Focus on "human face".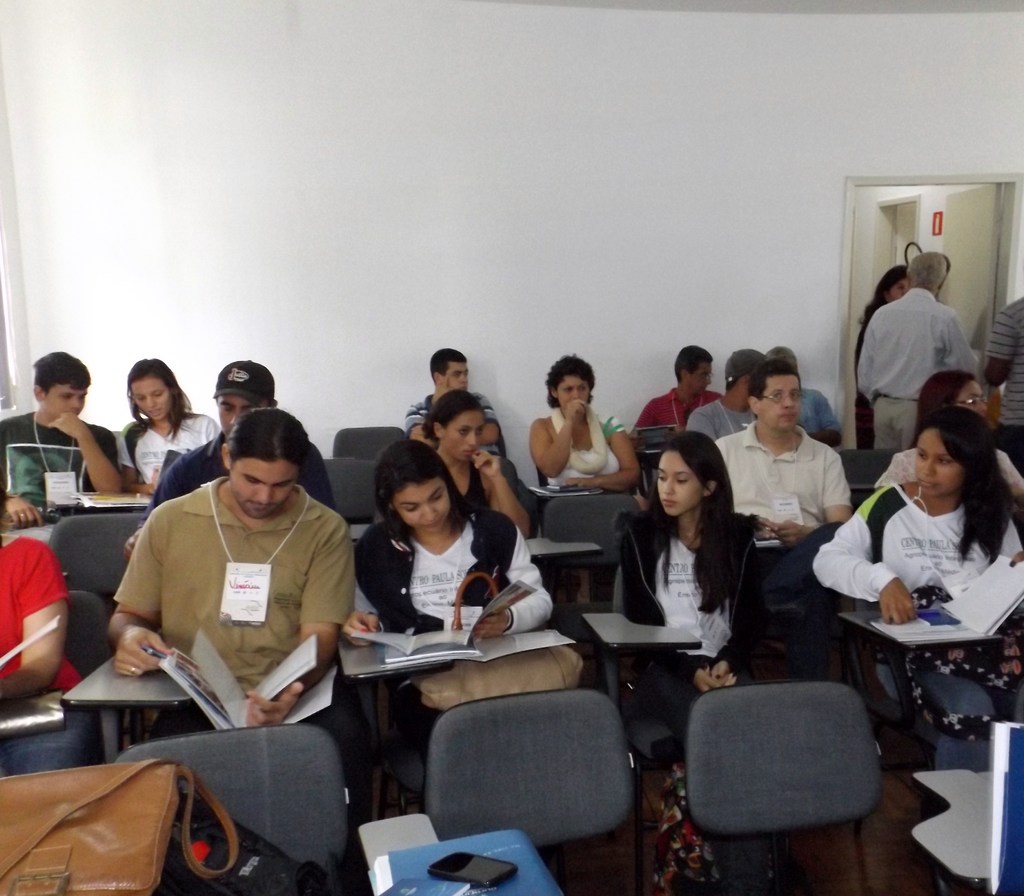
Focused at (137,375,172,425).
